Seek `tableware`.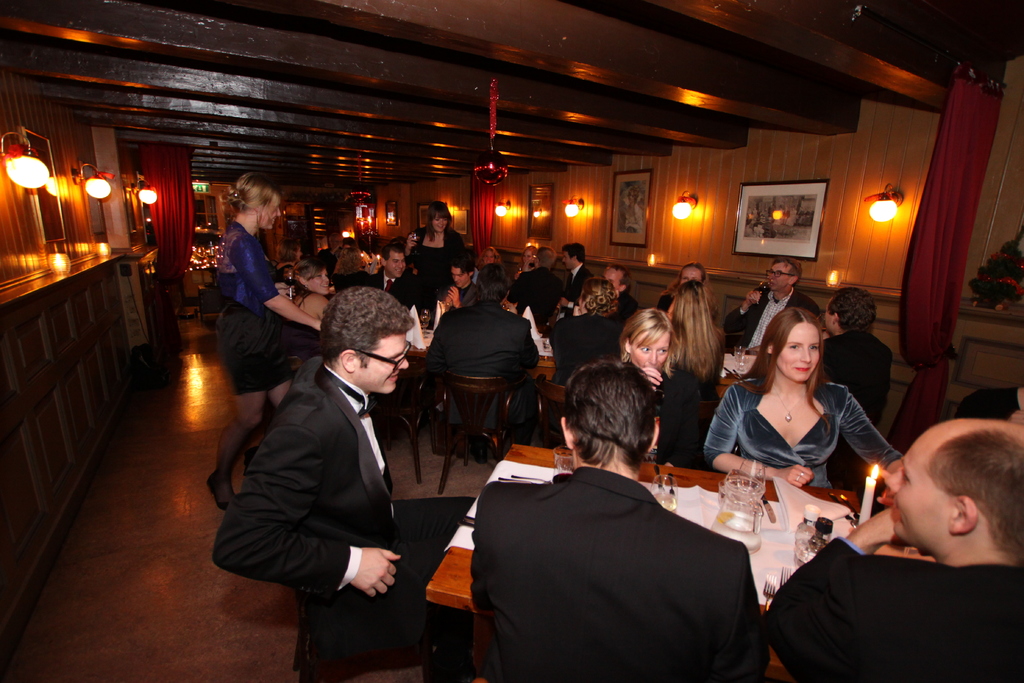
<region>833, 495, 856, 533</region>.
